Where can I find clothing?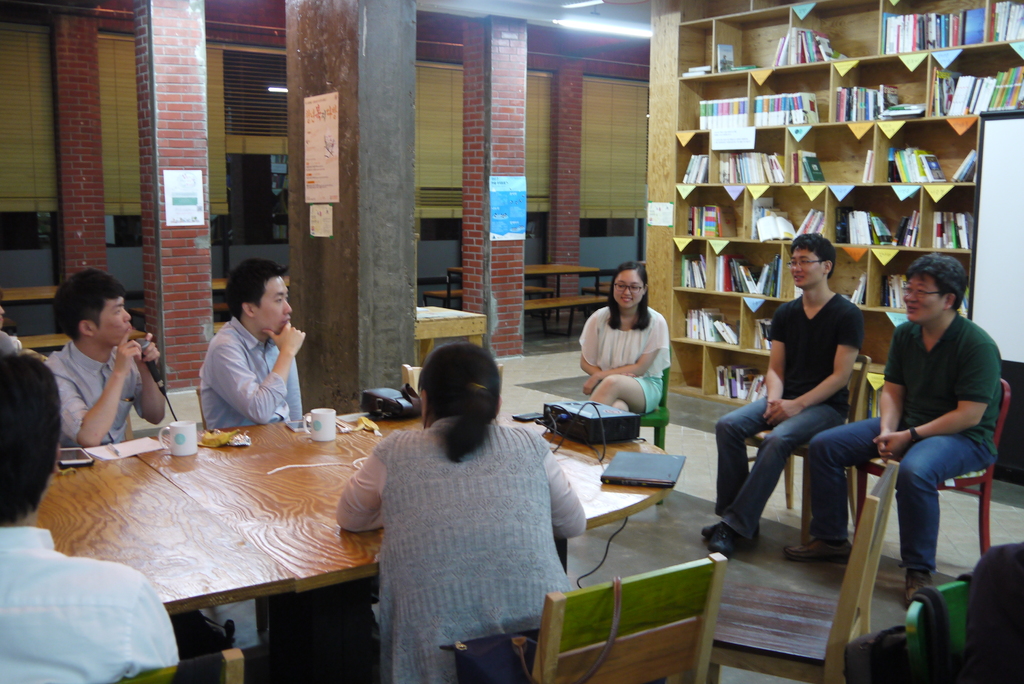
You can find it at region(44, 337, 145, 442).
